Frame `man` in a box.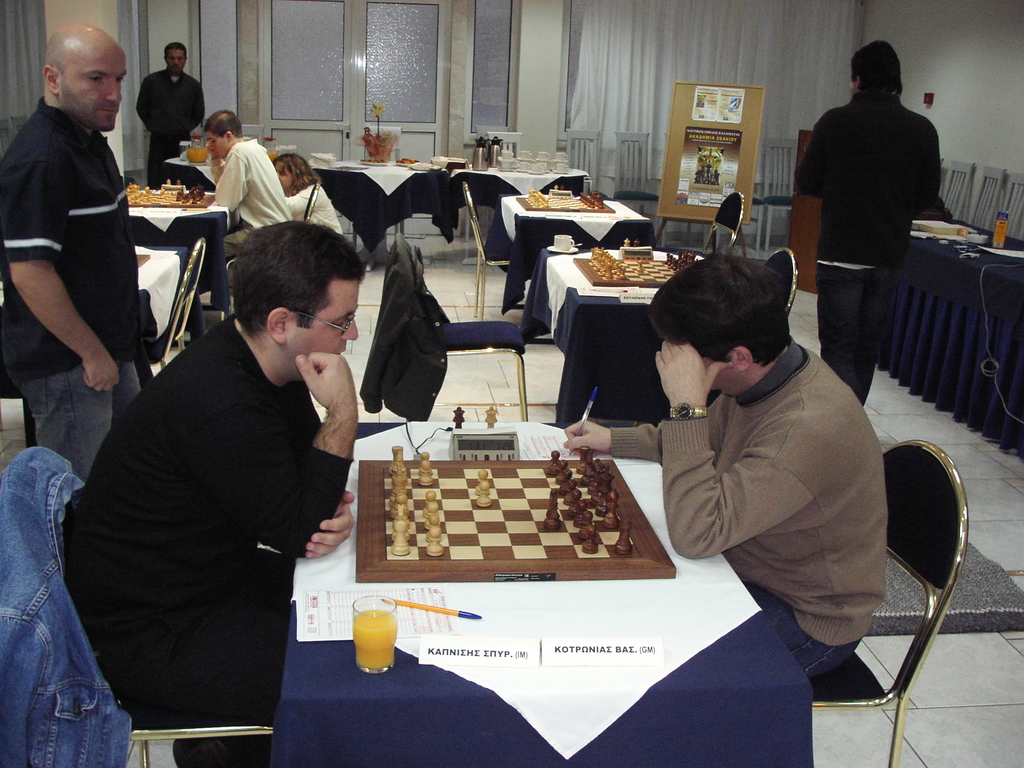
pyautogui.locateOnScreen(134, 42, 207, 188).
